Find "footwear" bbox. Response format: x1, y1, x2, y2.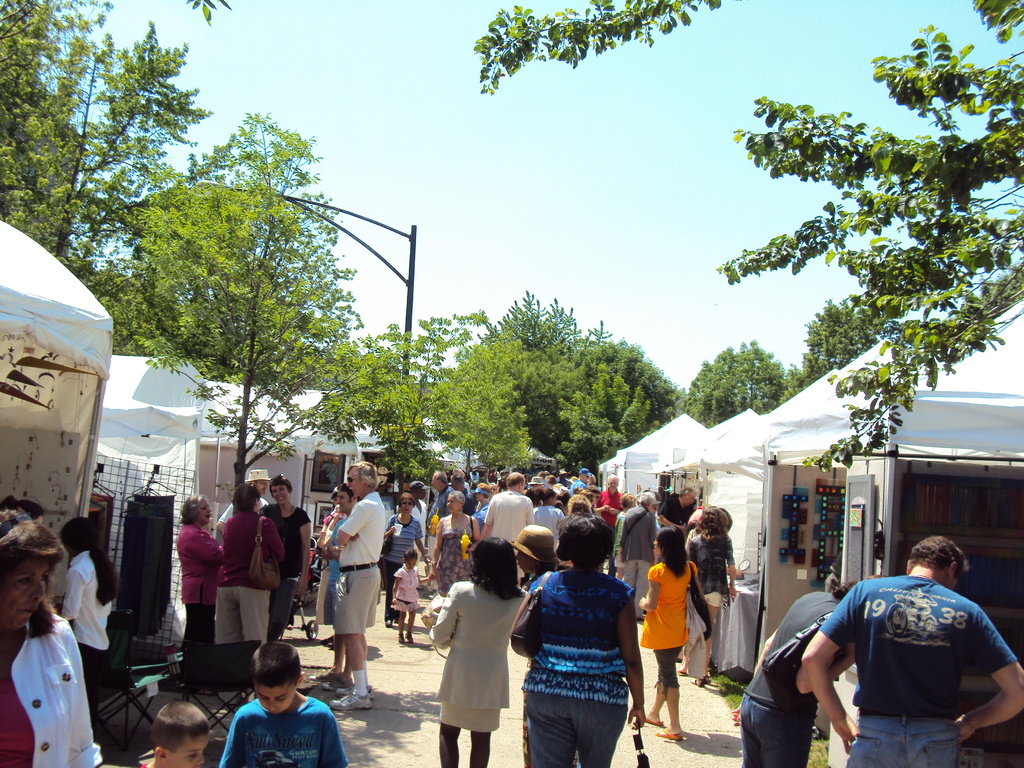
653, 728, 682, 743.
